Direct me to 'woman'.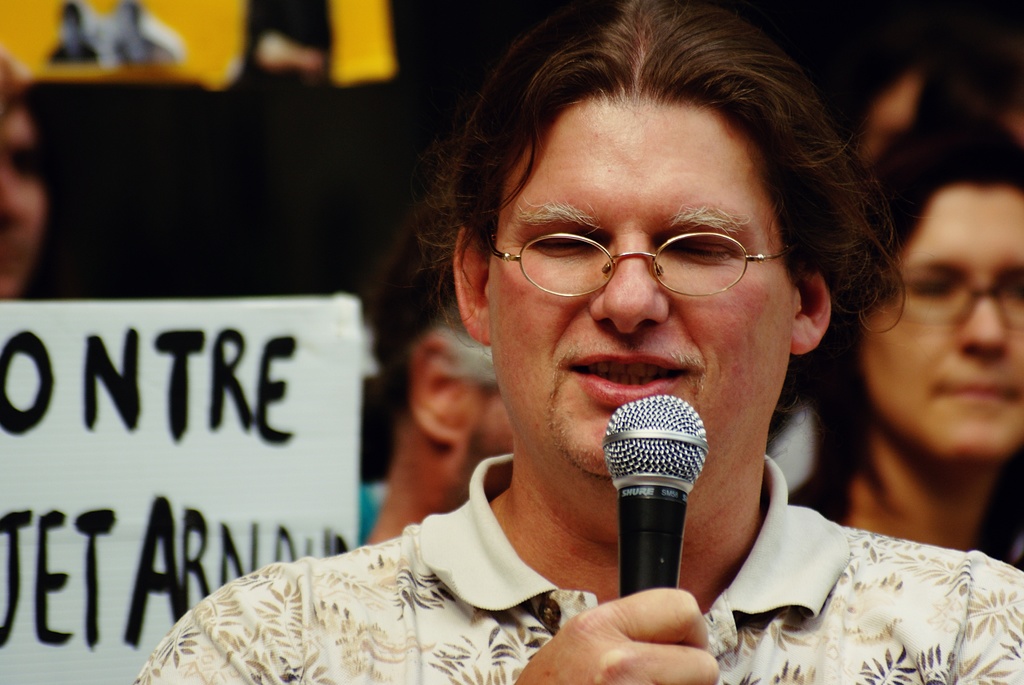
Direction: select_region(807, 106, 1023, 633).
